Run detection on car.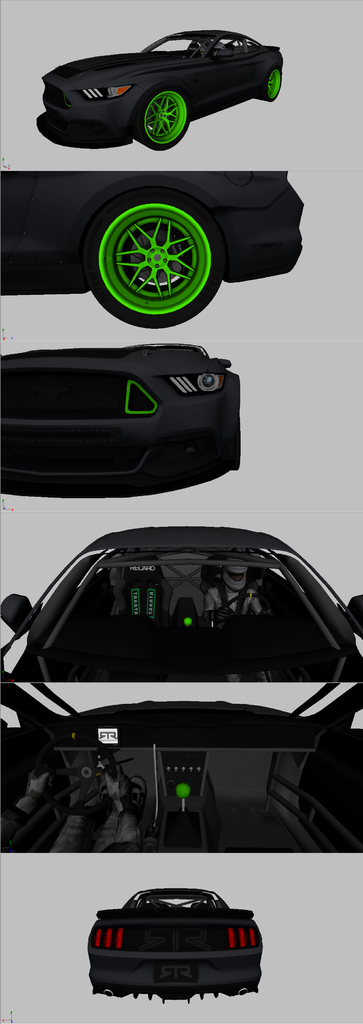
Result: x1=0 y1=348 x2=238 y2=500.
